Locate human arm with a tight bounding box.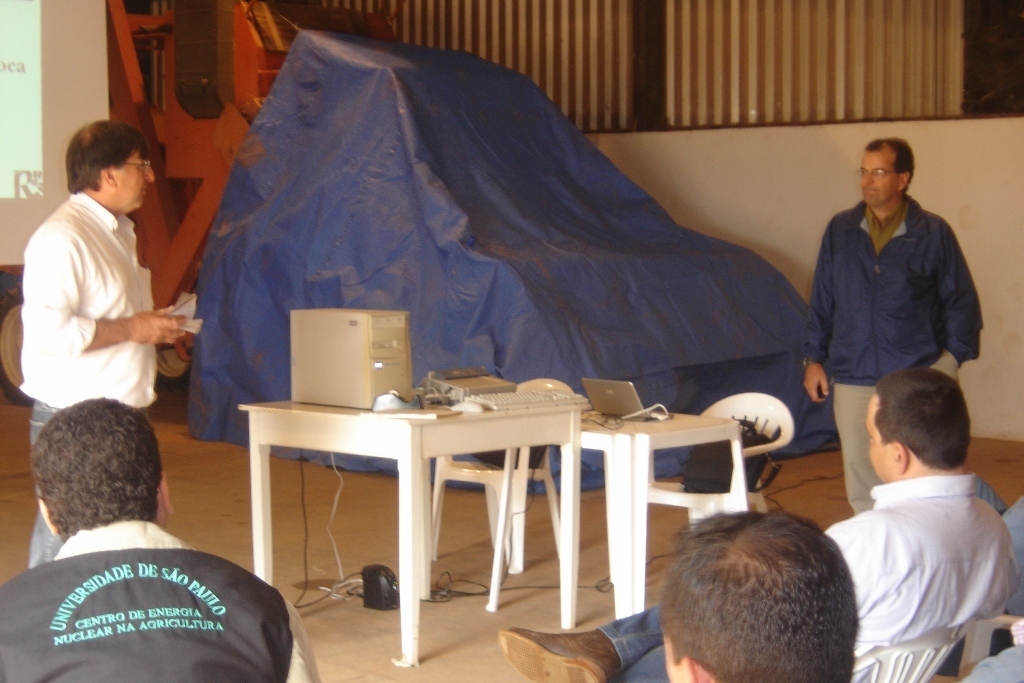
BBox(23, 225, 189, 354).
